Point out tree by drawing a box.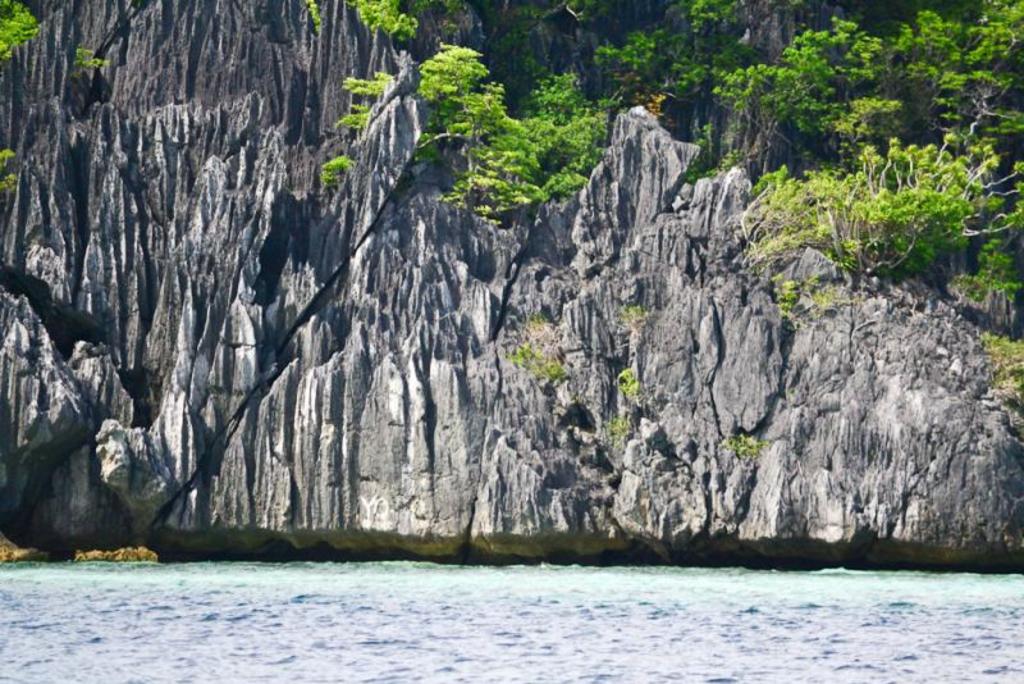
{"x1": 349, "y1": 0, "x2": 421, "y2": 51}.
